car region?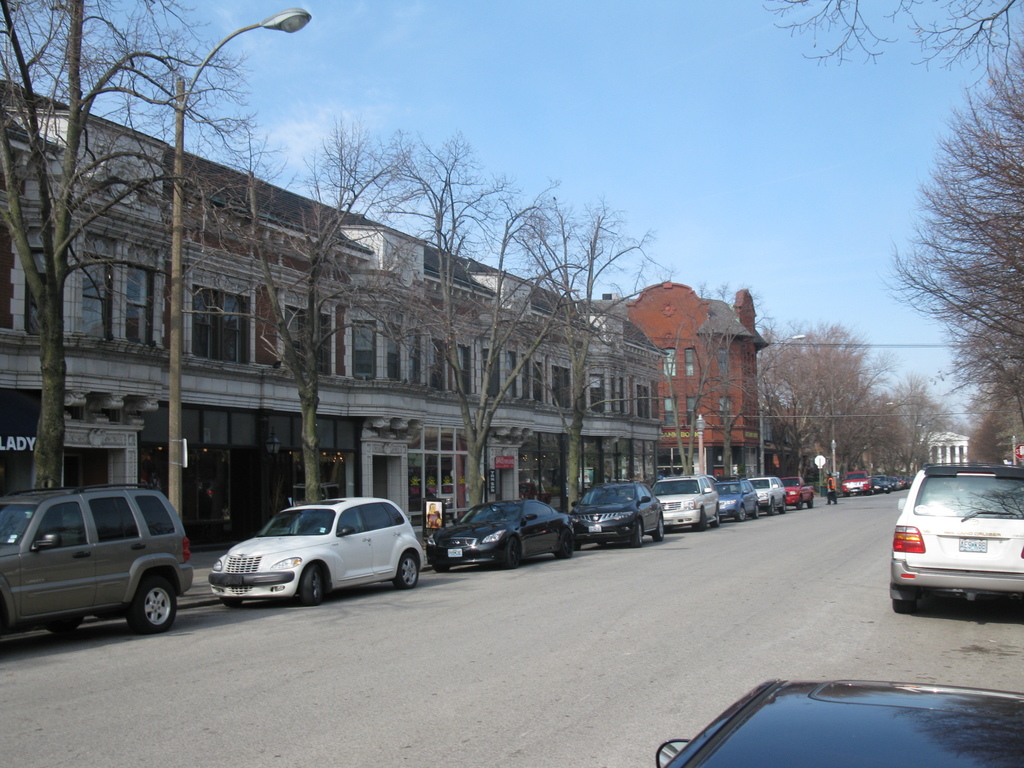
{"left": 716, "top": 477, "right": 759, "bottom": 522}
